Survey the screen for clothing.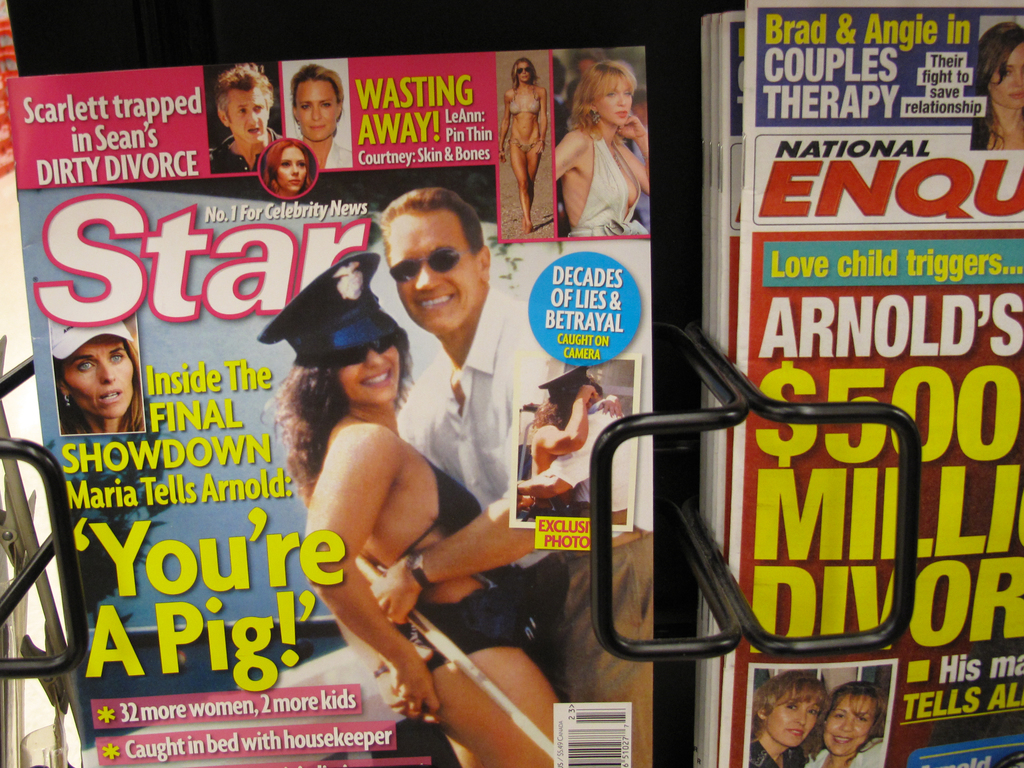
Survey found: {"x1": 204, "y1": 129, "x2": 287, "y2": 179}.
